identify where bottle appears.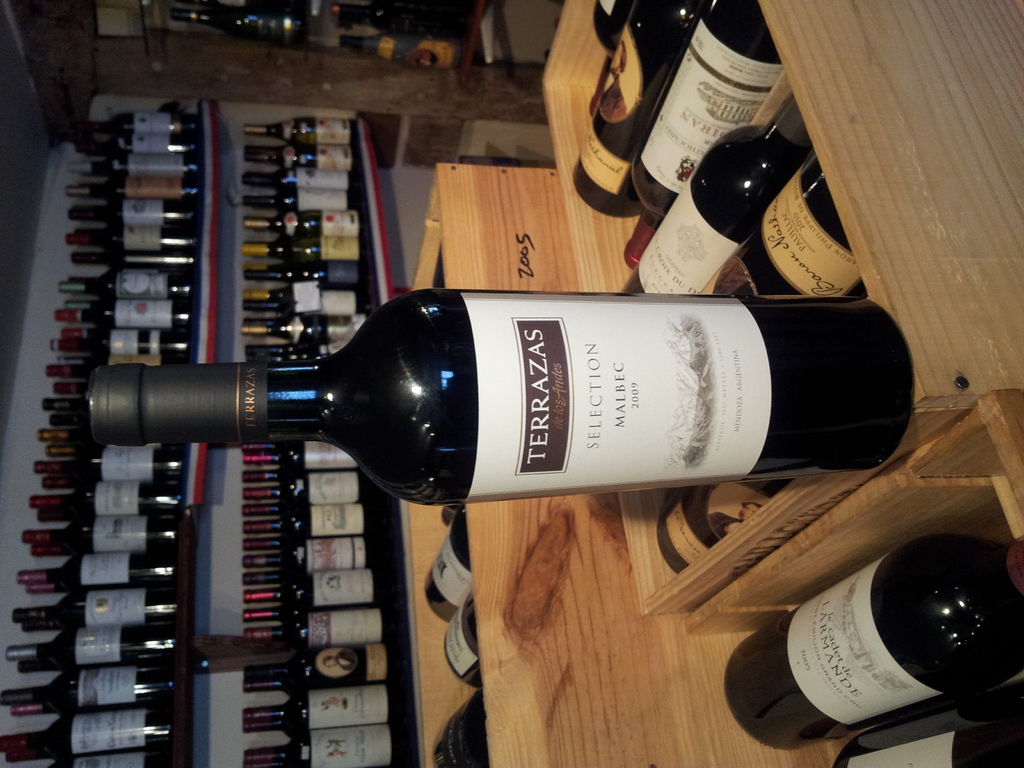
Appears at [246,608,305,621].
